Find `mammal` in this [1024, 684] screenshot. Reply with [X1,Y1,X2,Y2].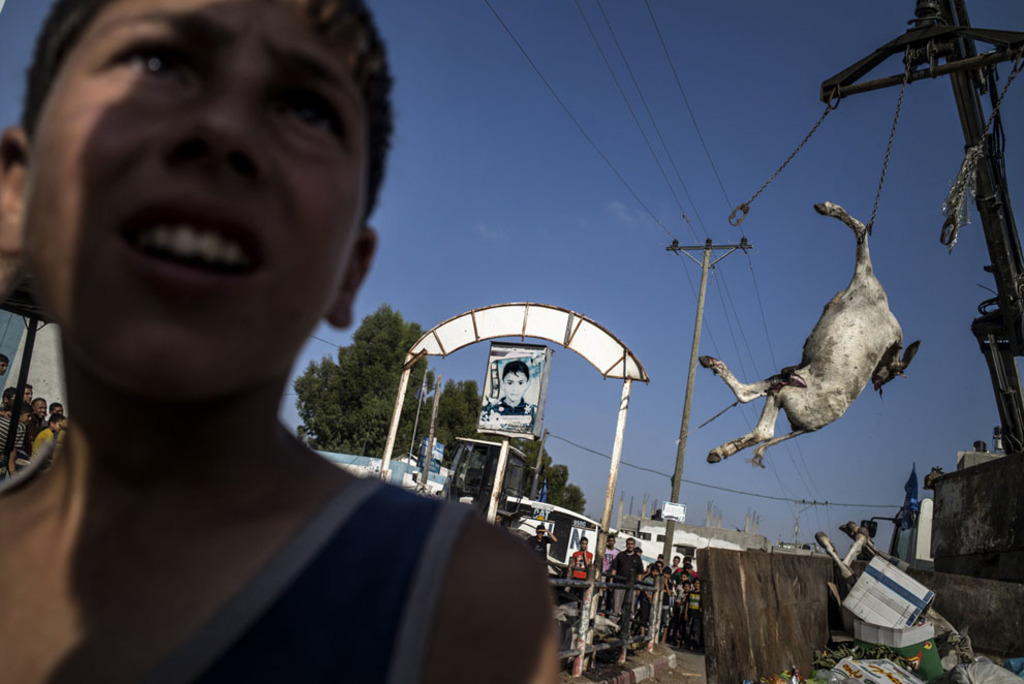
[0,0,546,683].
